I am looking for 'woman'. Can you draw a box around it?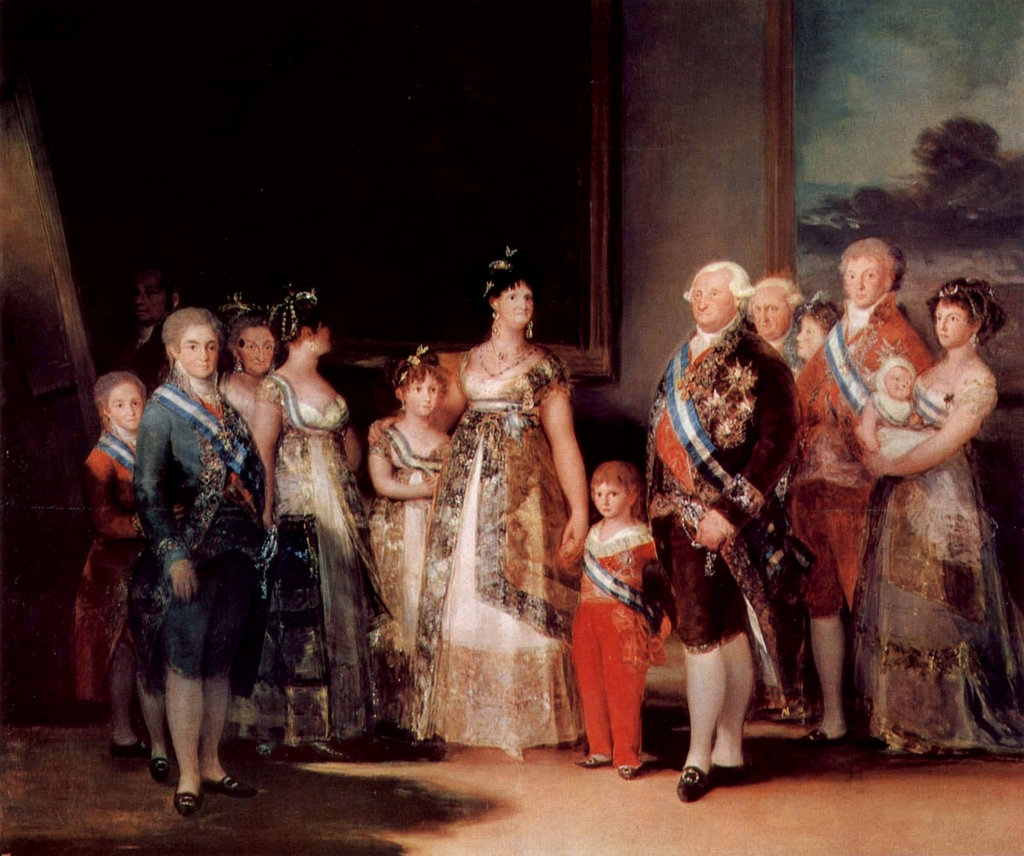
Sure, the bounding box is box(852, 271, 1023, 753).
